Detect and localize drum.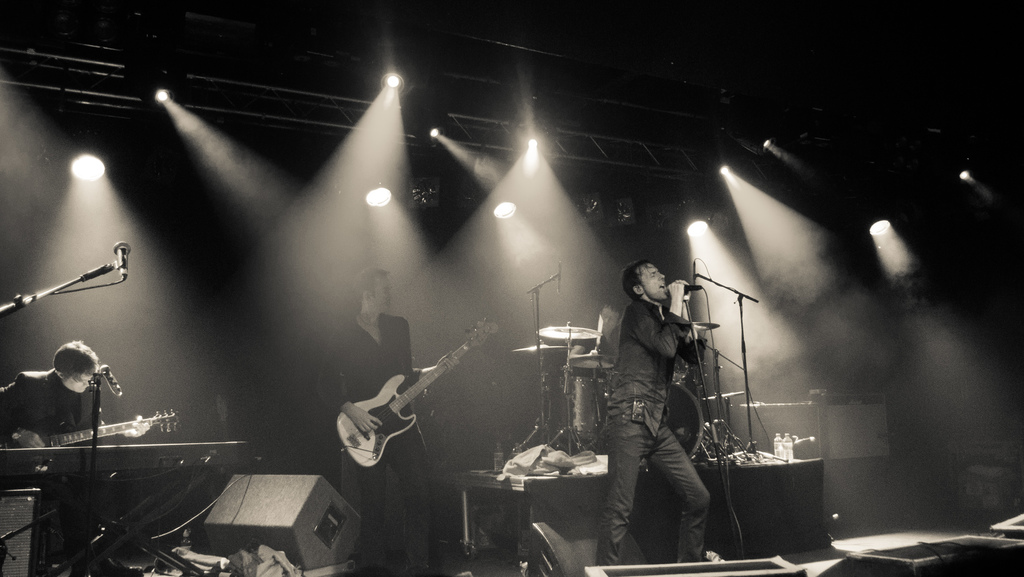
Localized at rect(556, 376, 609, 440).
